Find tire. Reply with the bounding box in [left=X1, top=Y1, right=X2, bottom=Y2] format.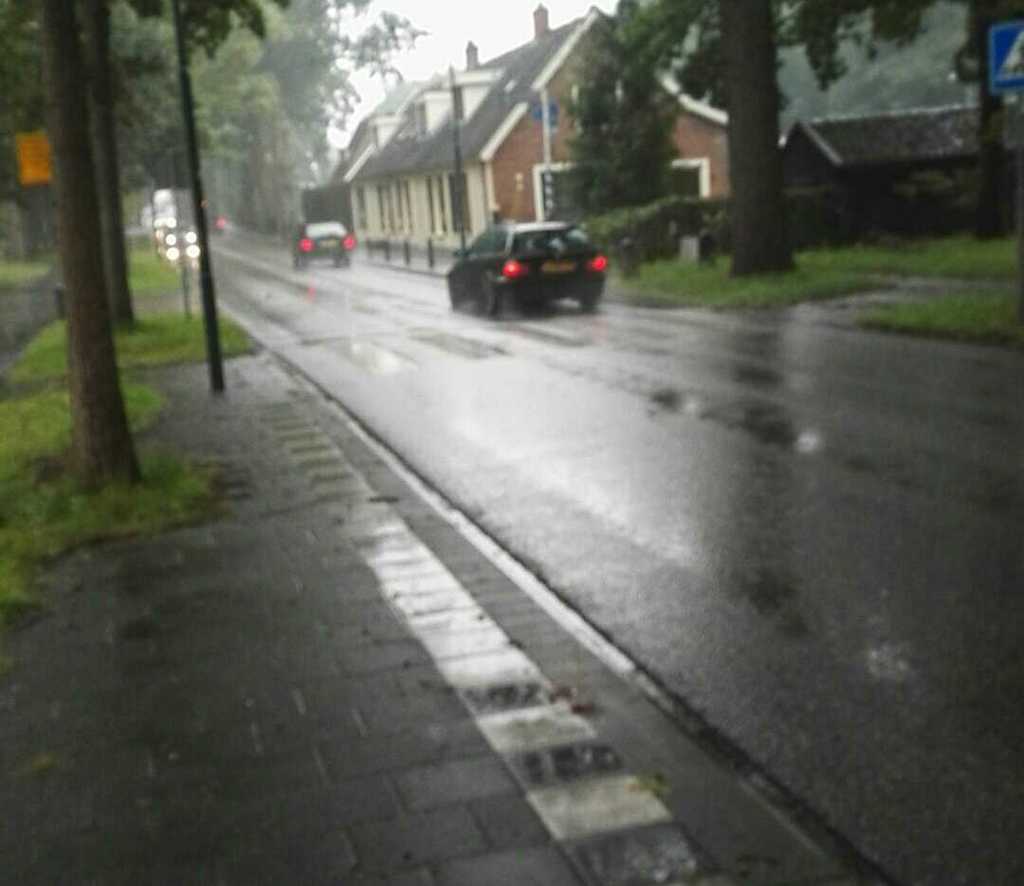
[left=480, top=274, right=499, bottom=314].
